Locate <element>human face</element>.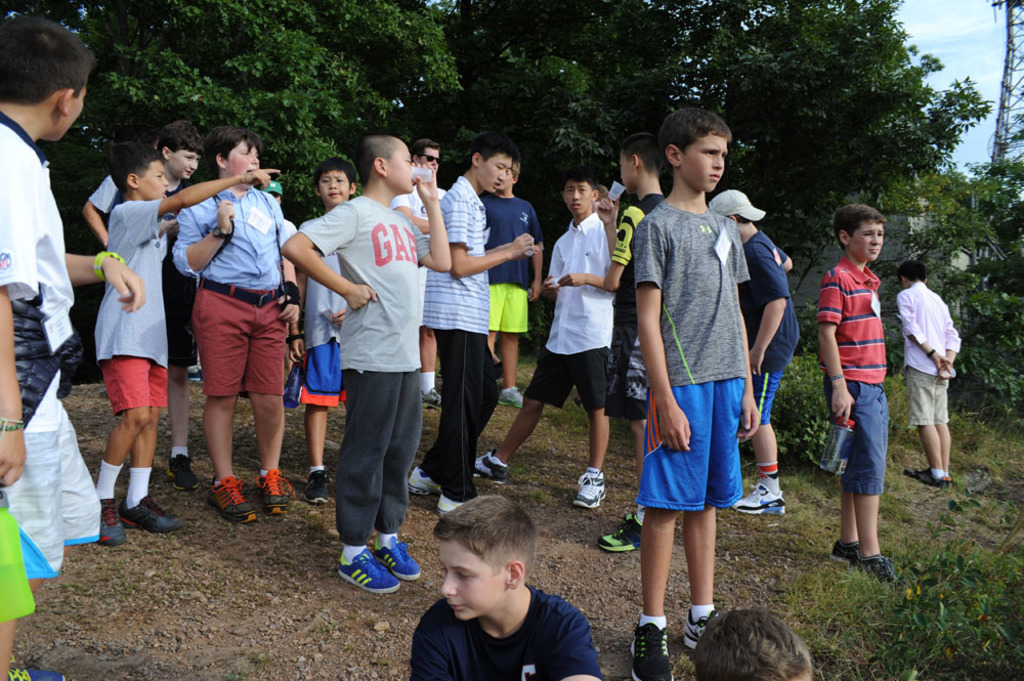
Bounding box: bbox=[435, 533, 503, 622].
